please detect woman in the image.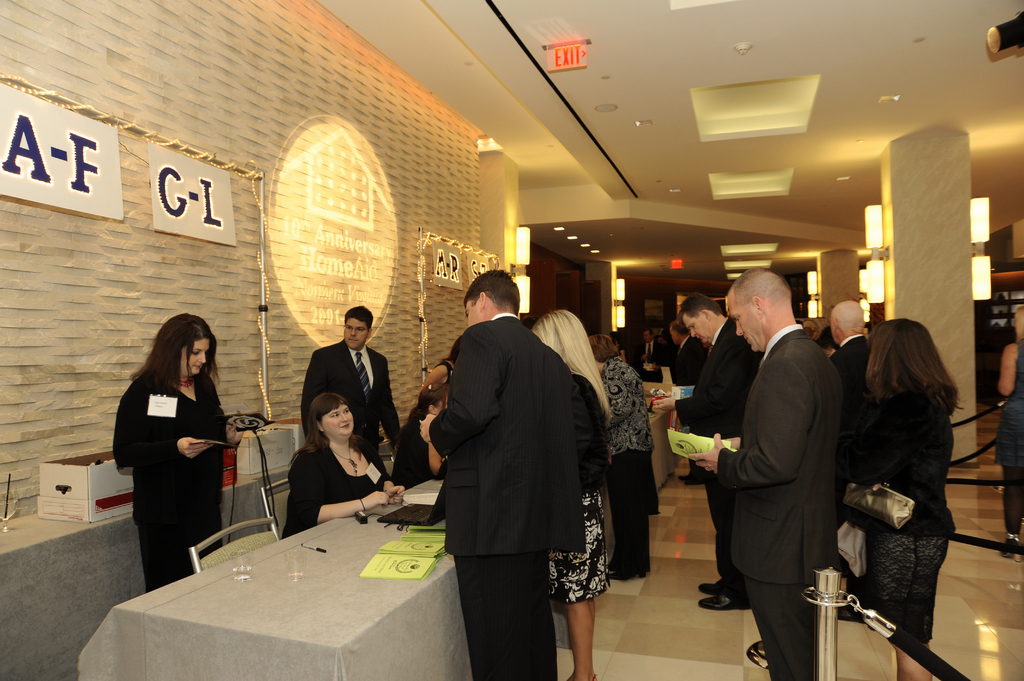
115/305/237/609.
